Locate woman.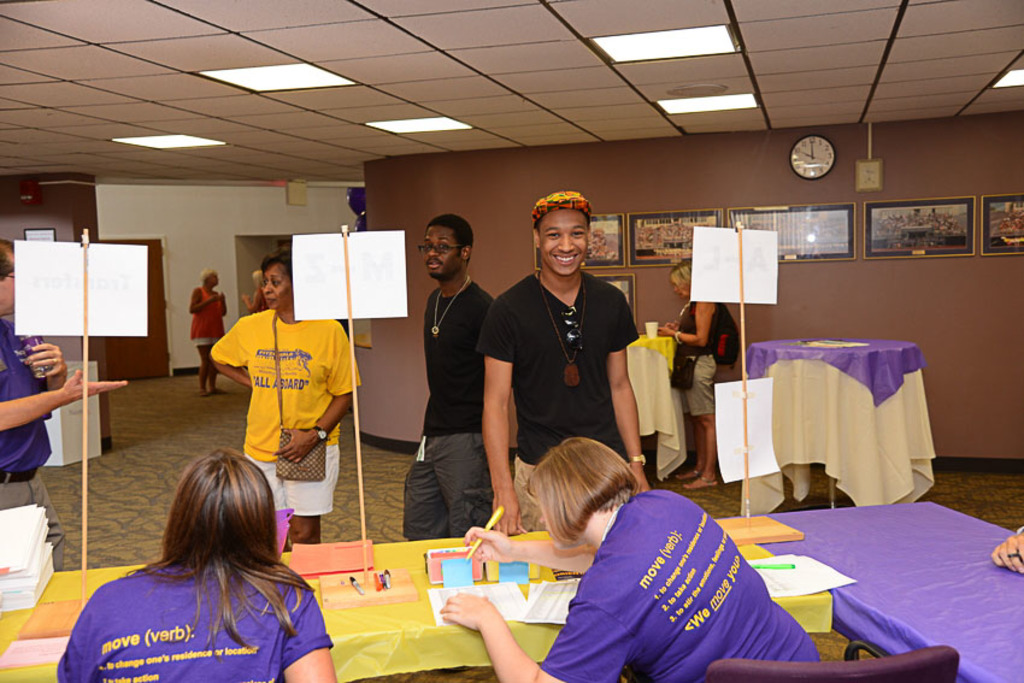
Bounding box: <bbox>443, 437, 819, 682</bbox>.
